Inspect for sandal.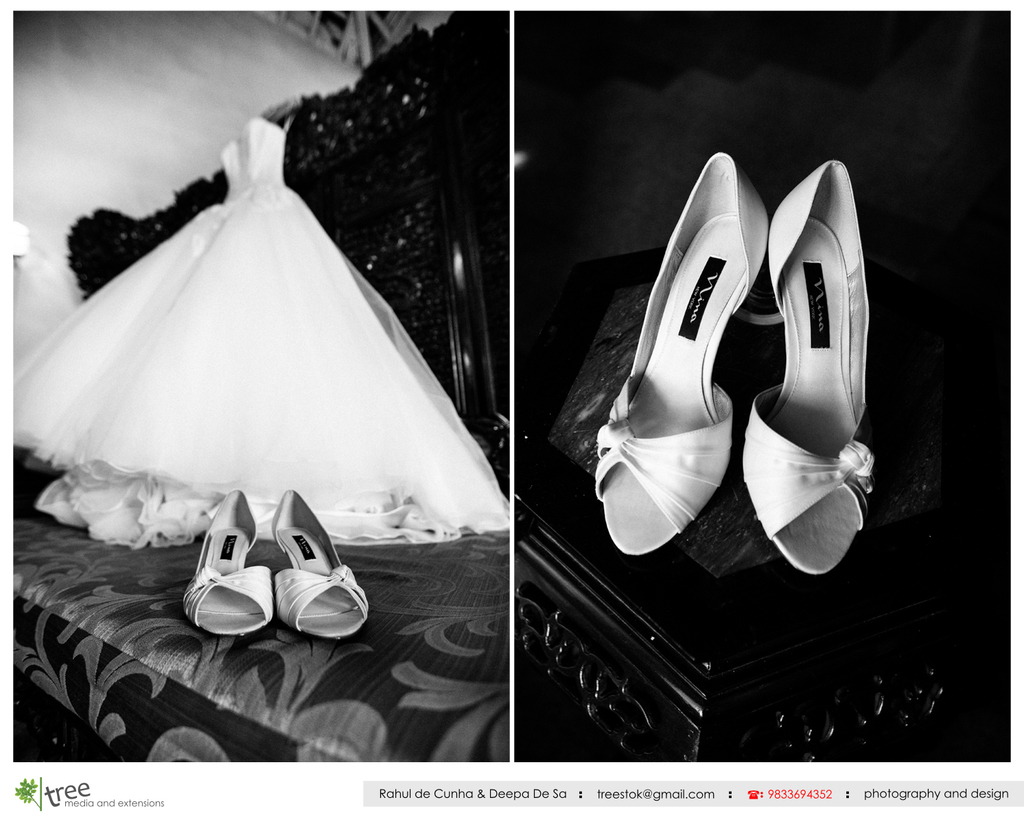
Inspection: BBox(185, 483, 283, 633).
